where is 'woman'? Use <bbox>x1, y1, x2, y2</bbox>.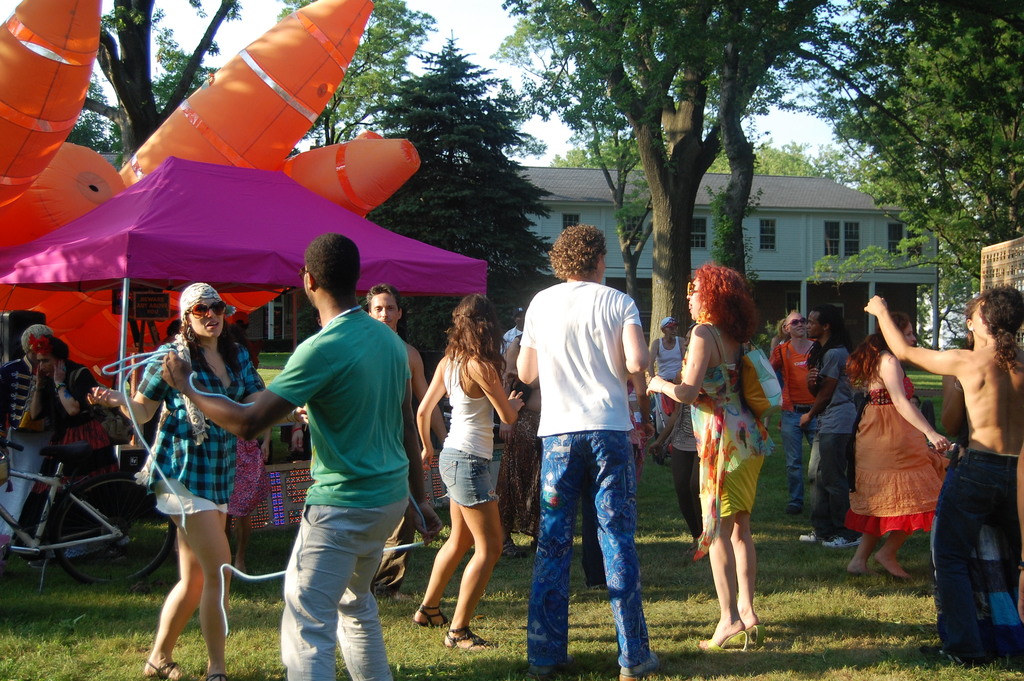
<bbox>641, 261, 770, 653</bbox>.
